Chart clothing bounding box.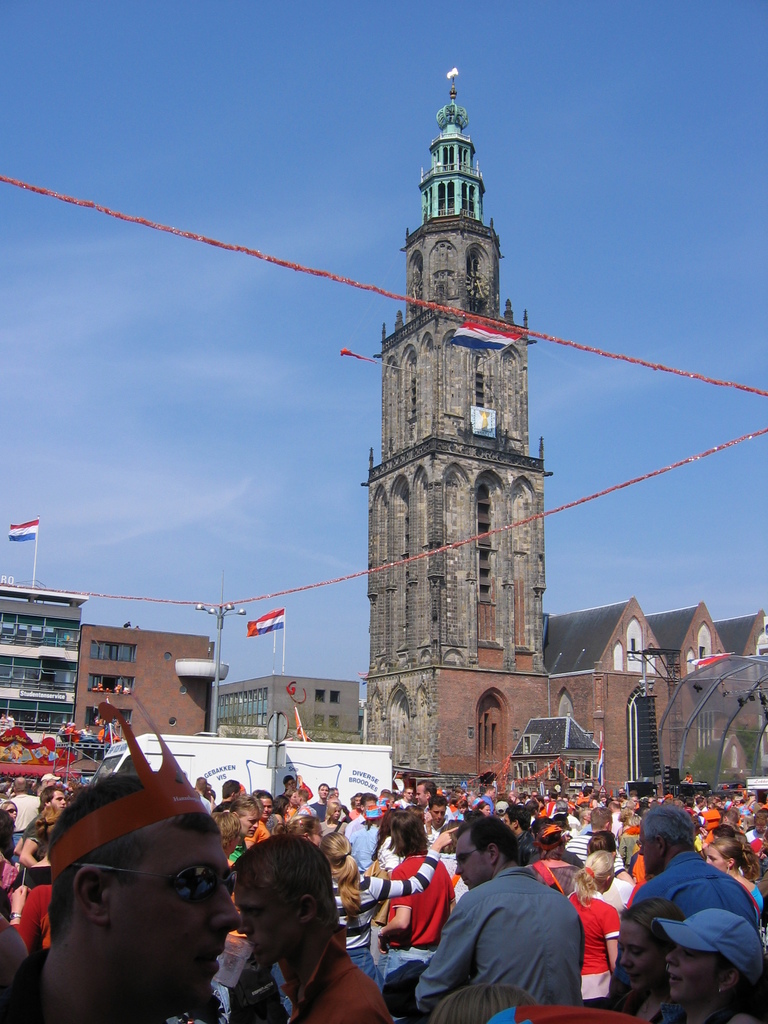
Charted: bbox=[613, 844, 758, 964].
